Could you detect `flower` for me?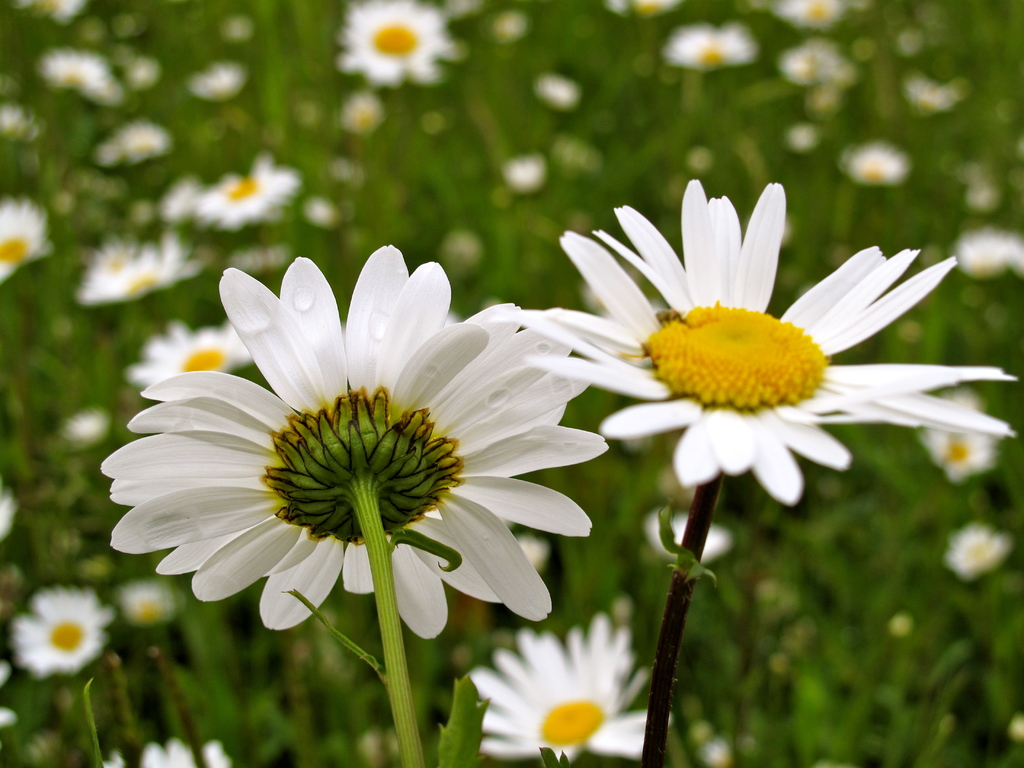
Detection result: box(113, 577, 191, 630).
